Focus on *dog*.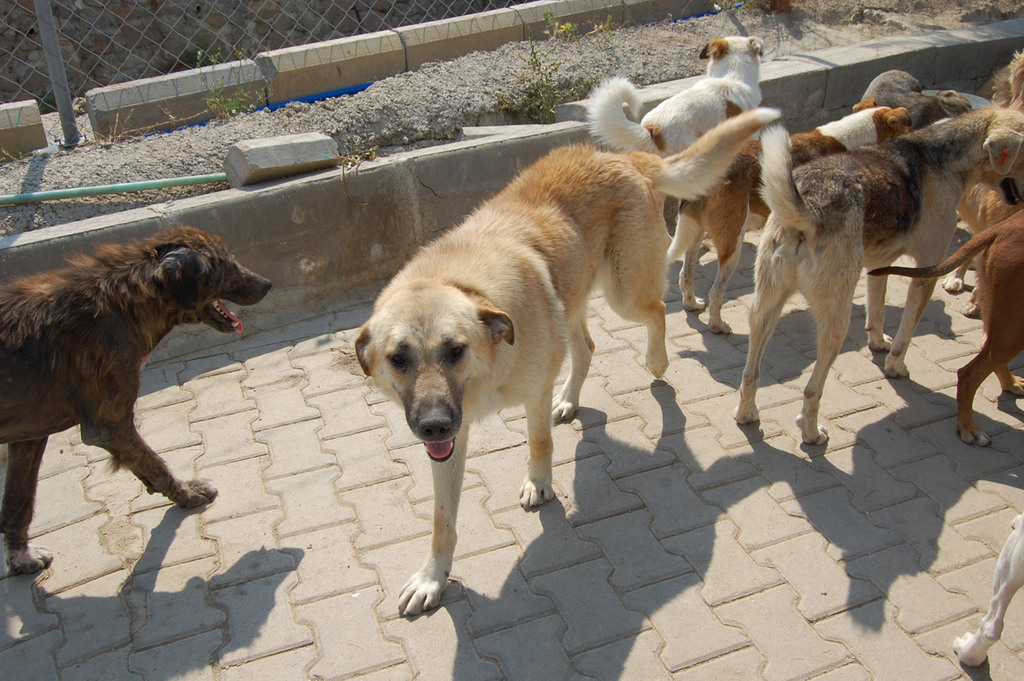
Focused at {"x1": 0, "y1": 225, "x2": 269, "y2": 576}.
